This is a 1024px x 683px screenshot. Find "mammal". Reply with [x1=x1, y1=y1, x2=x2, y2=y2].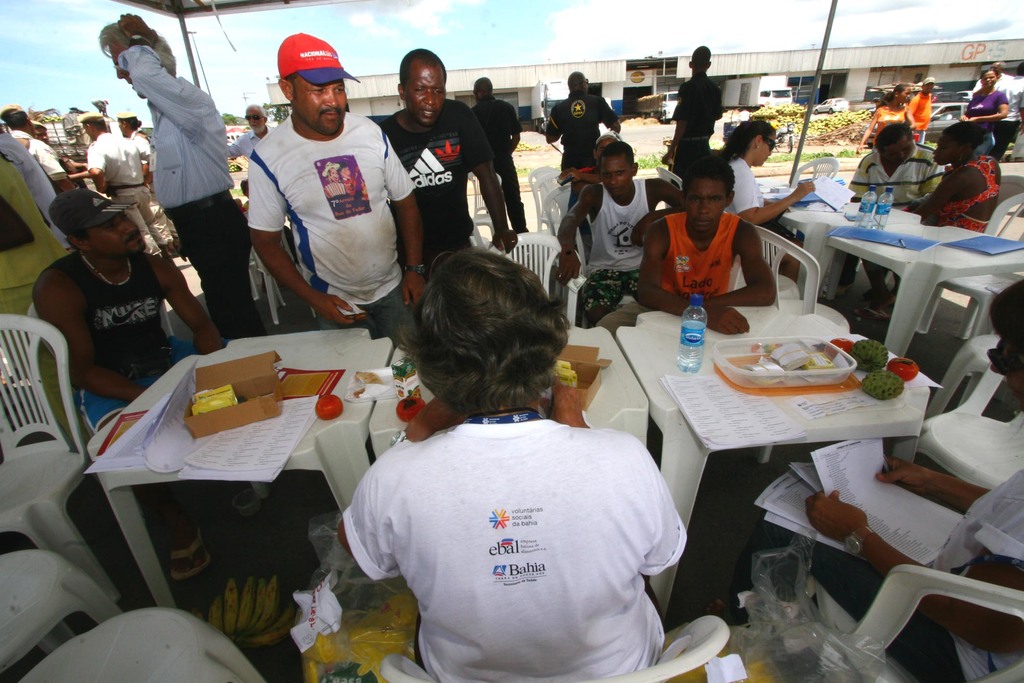
[x1=856, y1=117, x2=1001, y2=321].
